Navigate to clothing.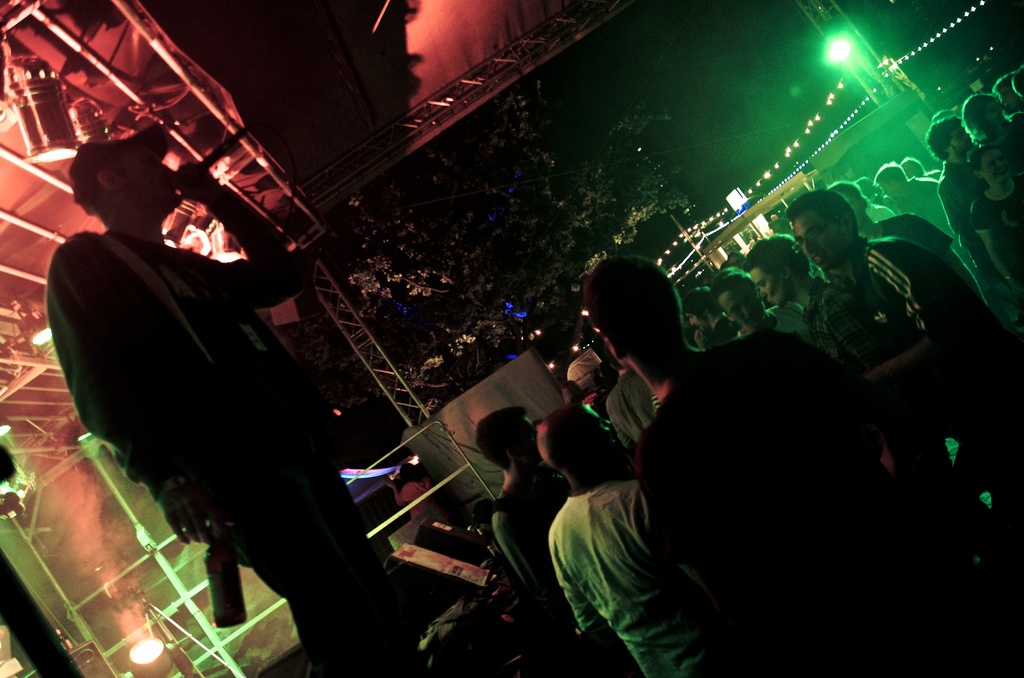
Navigation target: (left=534, top=421, right=721, bottom=670).
